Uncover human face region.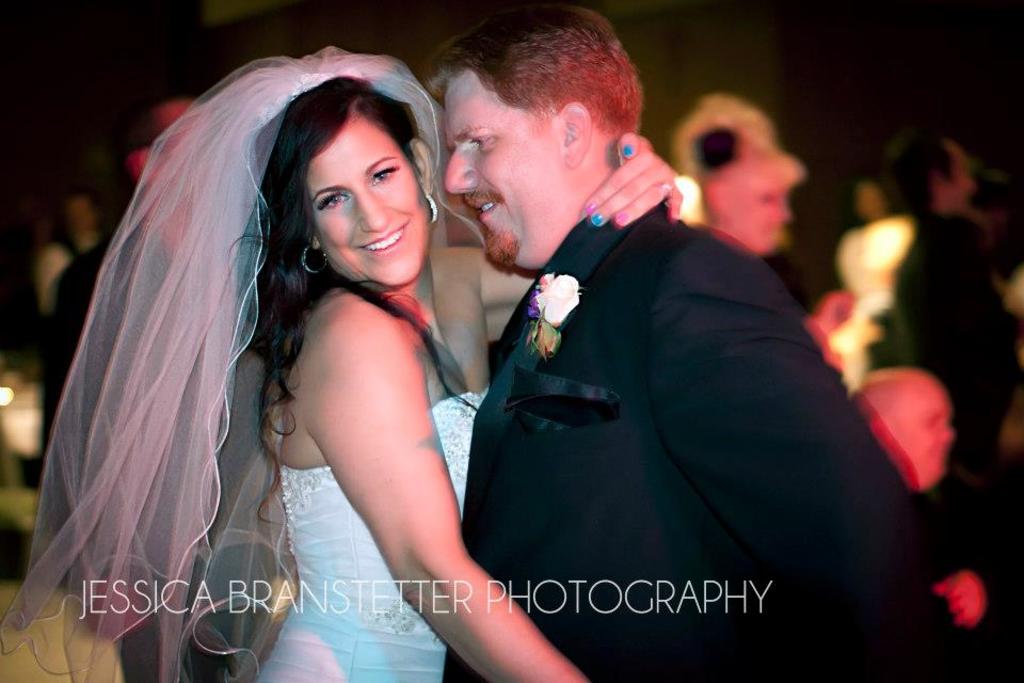
Uncovered: 730,174,791,252.
